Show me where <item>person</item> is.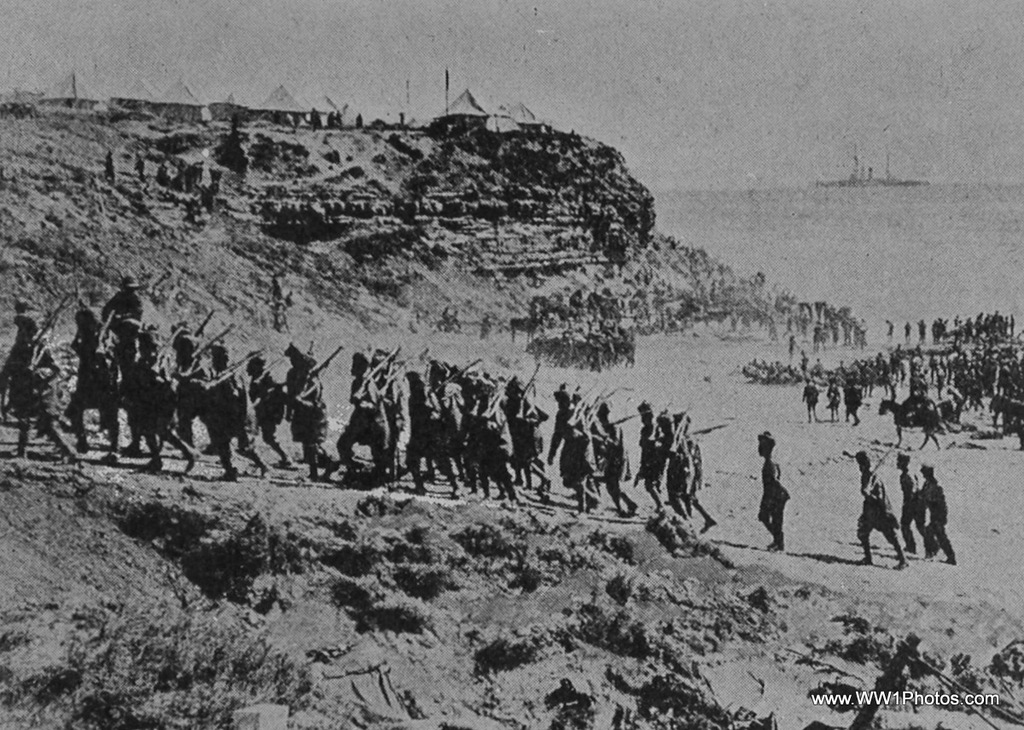
<item>person</item> is at BBox(330, 355, 399, 487).
